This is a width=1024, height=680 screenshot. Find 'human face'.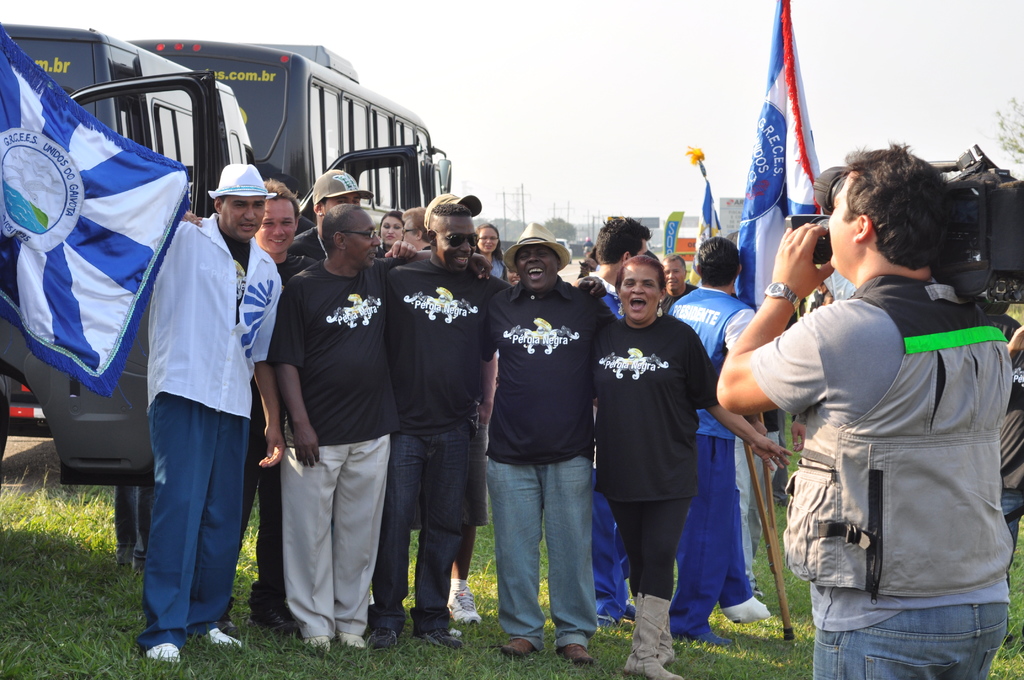
Bounding box: locate(219, 194, 269, 245).
